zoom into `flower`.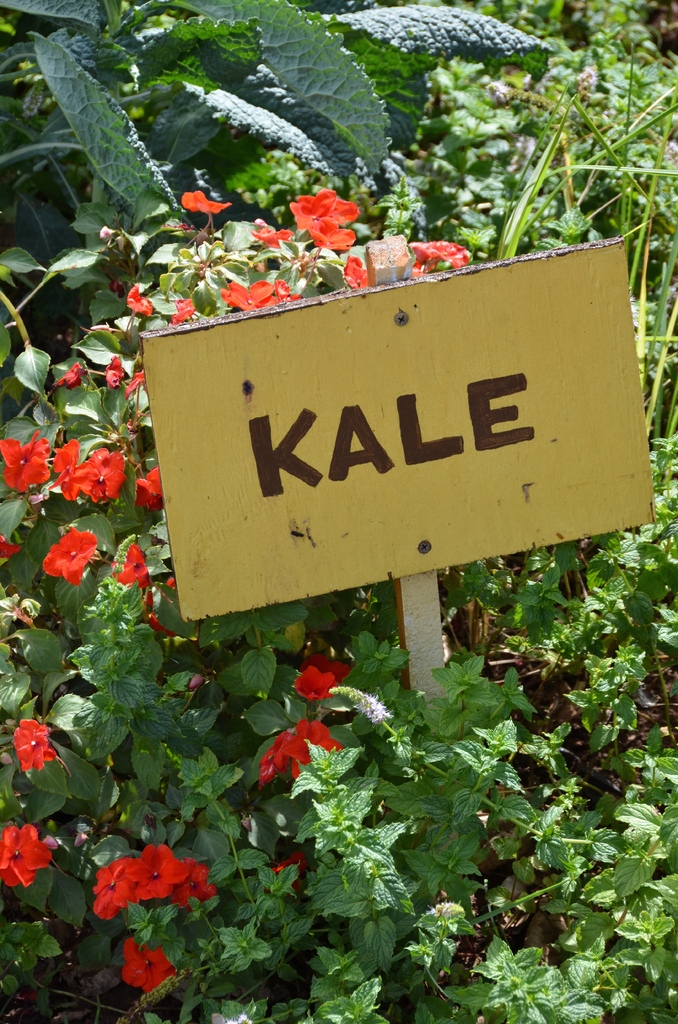
Zoom target: [282,170,369,233].
